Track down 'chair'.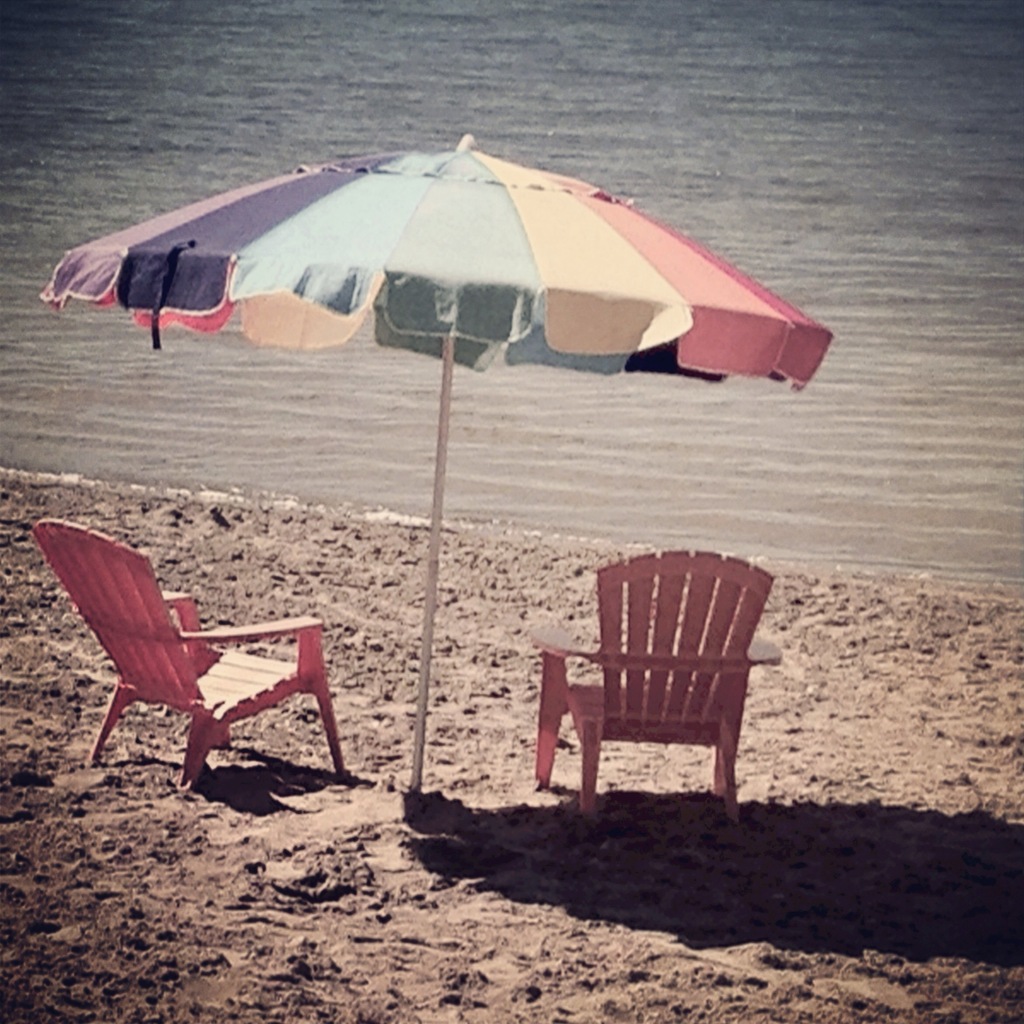
Tracked to (504, 538, 782, 840).
